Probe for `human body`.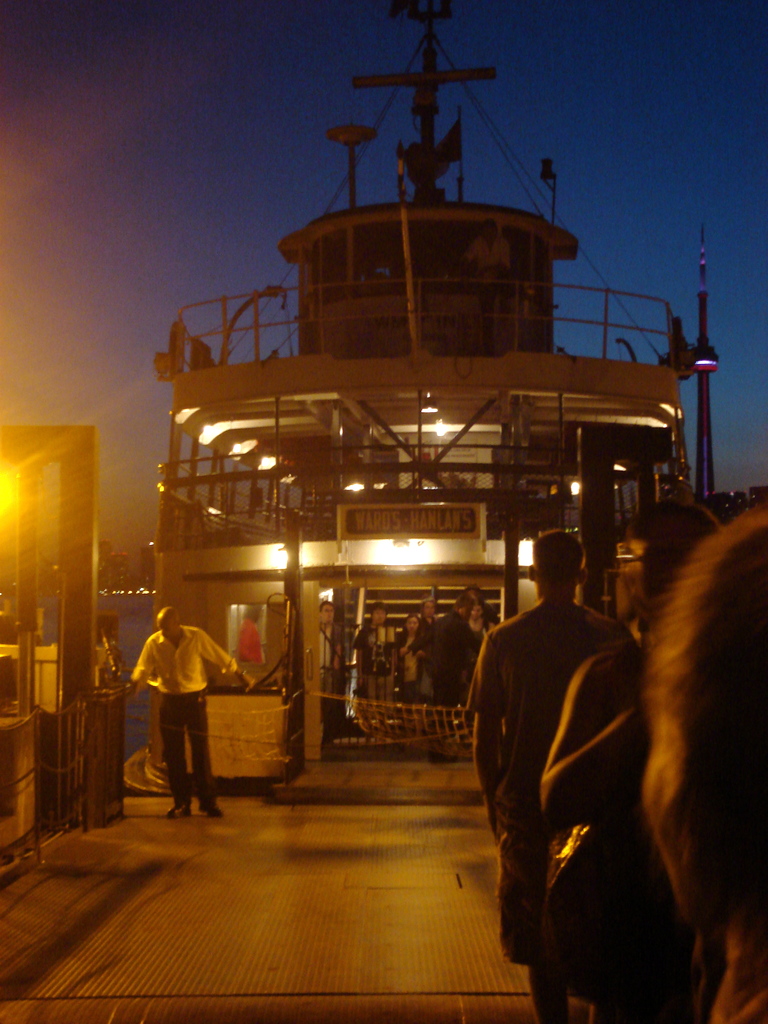
Probe result: {"x1": 422, "y1": 590, "x2": 436, "y2": 634}.
